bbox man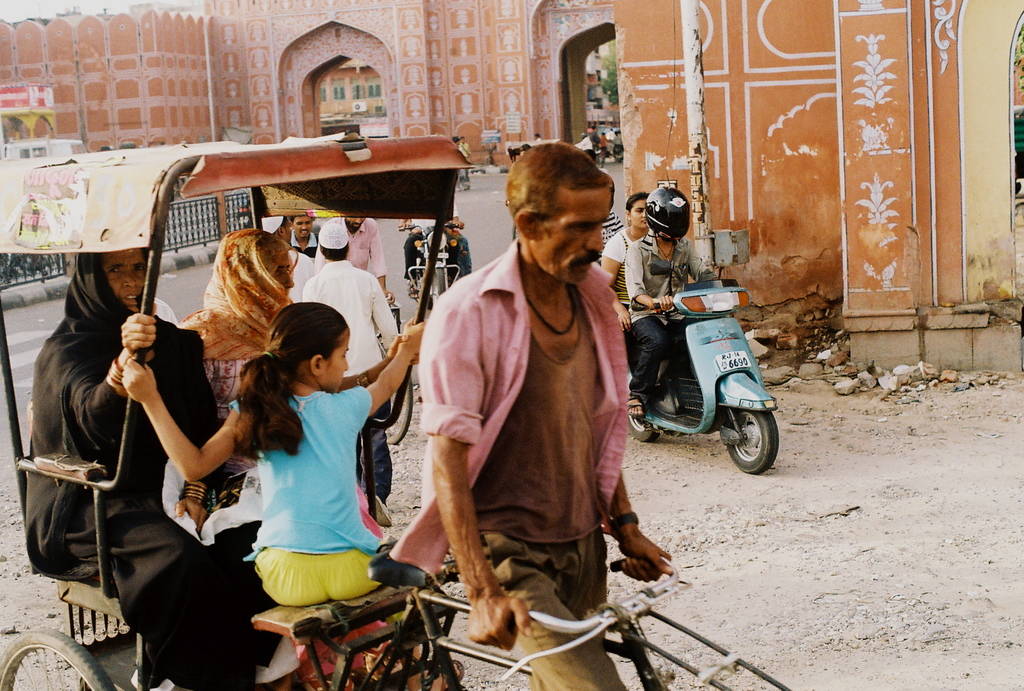
{"left": 403, "top": 214, "right": 472, "bottom": 299}
